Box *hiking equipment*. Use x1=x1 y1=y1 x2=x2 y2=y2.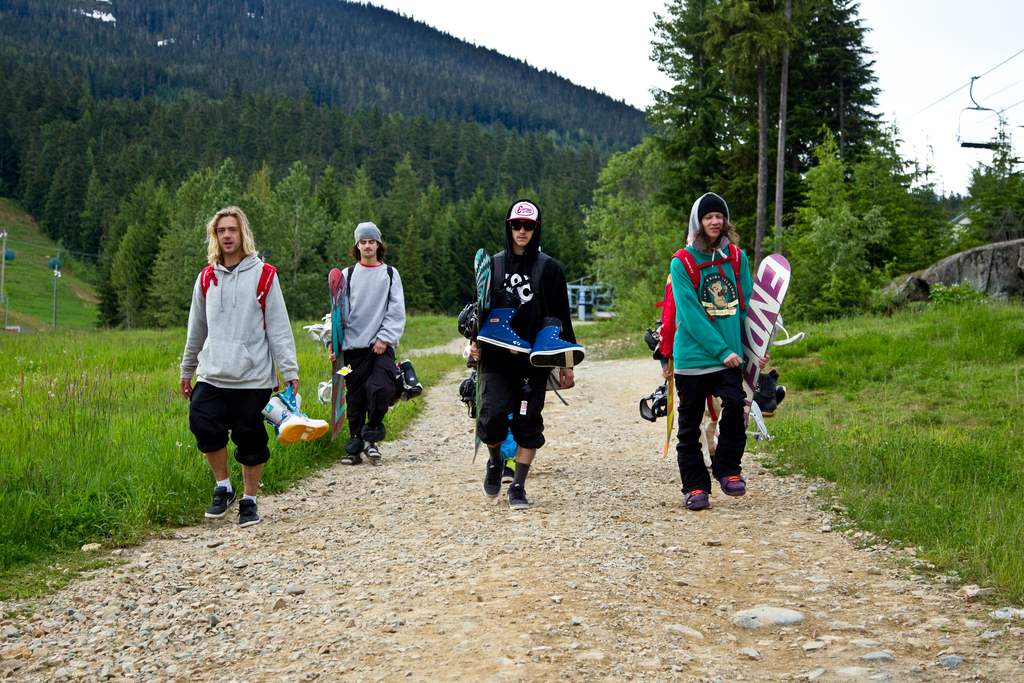
x1=452 y1=302 x2=486 y2=343.
